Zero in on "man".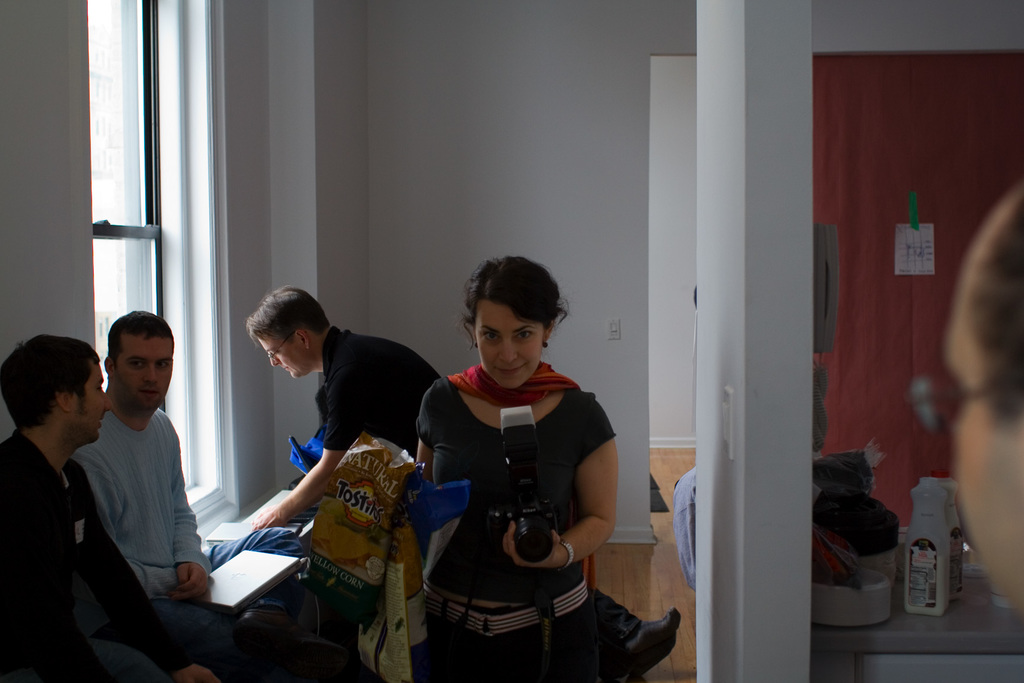
Zeroed in: select_region(250, 274, 452, 538).
